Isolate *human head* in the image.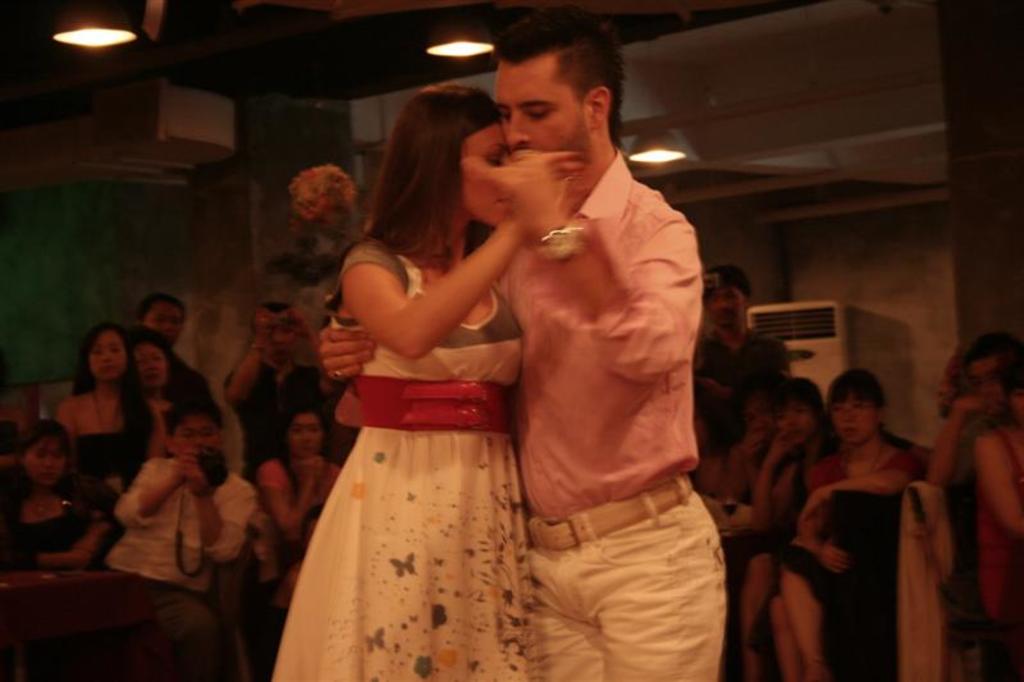
Isolated region: x1=284, y1=411, x2=326, y2=457.
